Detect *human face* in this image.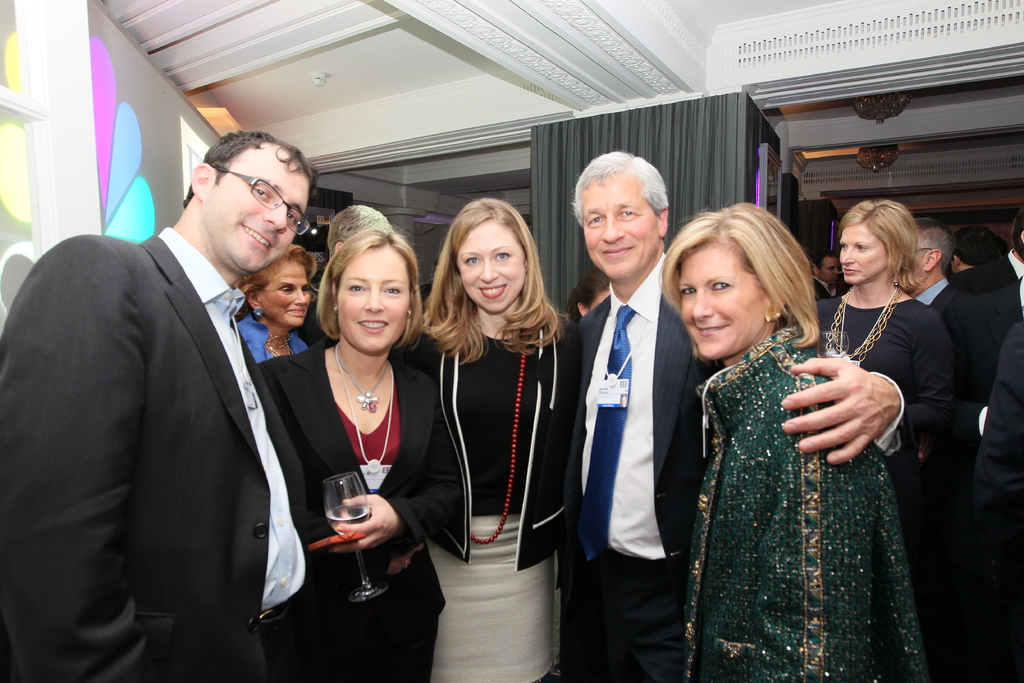
Detection: crop(202, 148, 306, 273).
